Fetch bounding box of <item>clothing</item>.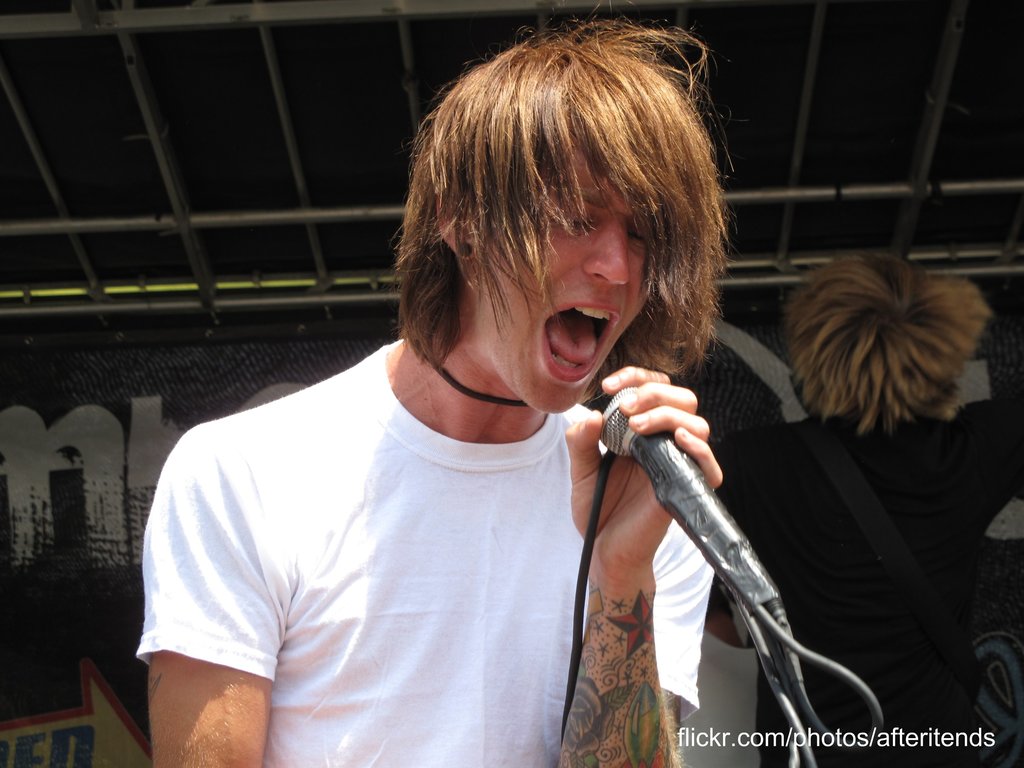
Bbox: x1=715 y1=408 x2=1023 y2=767.
